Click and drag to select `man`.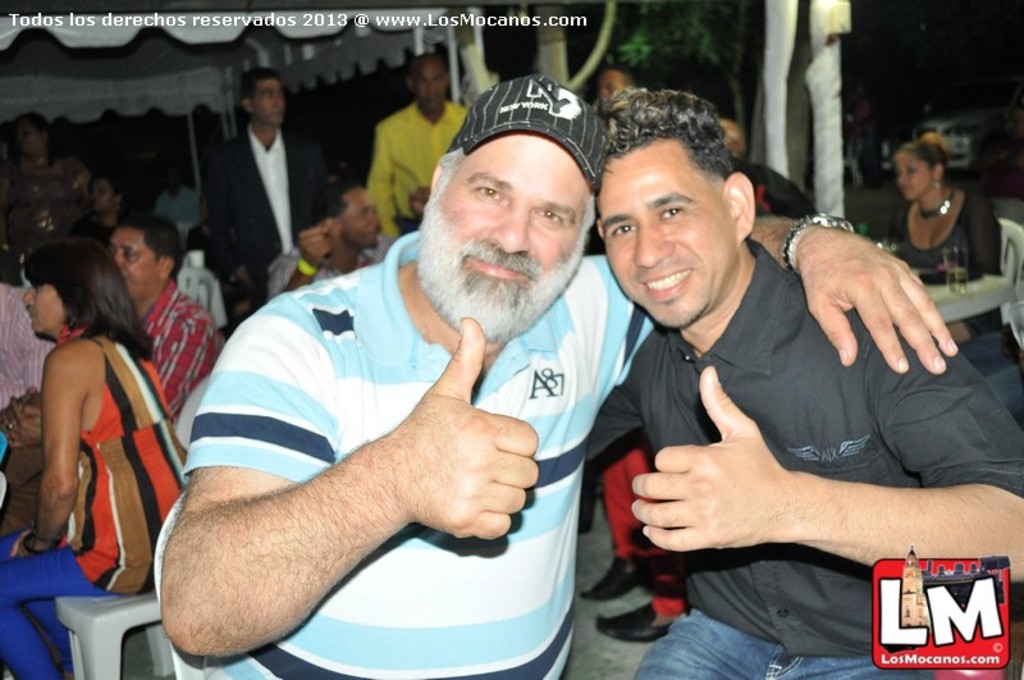
Selection: bbox(0, 205, 224, 533).
